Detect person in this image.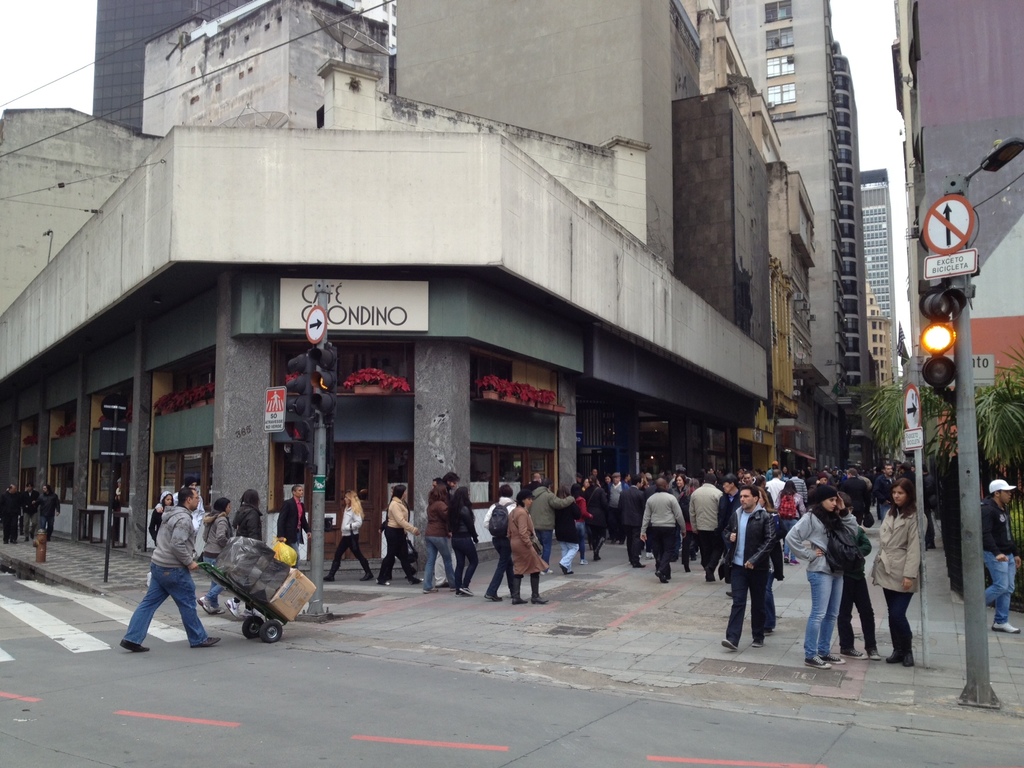
Detection: (24, 488, 38, 534).
